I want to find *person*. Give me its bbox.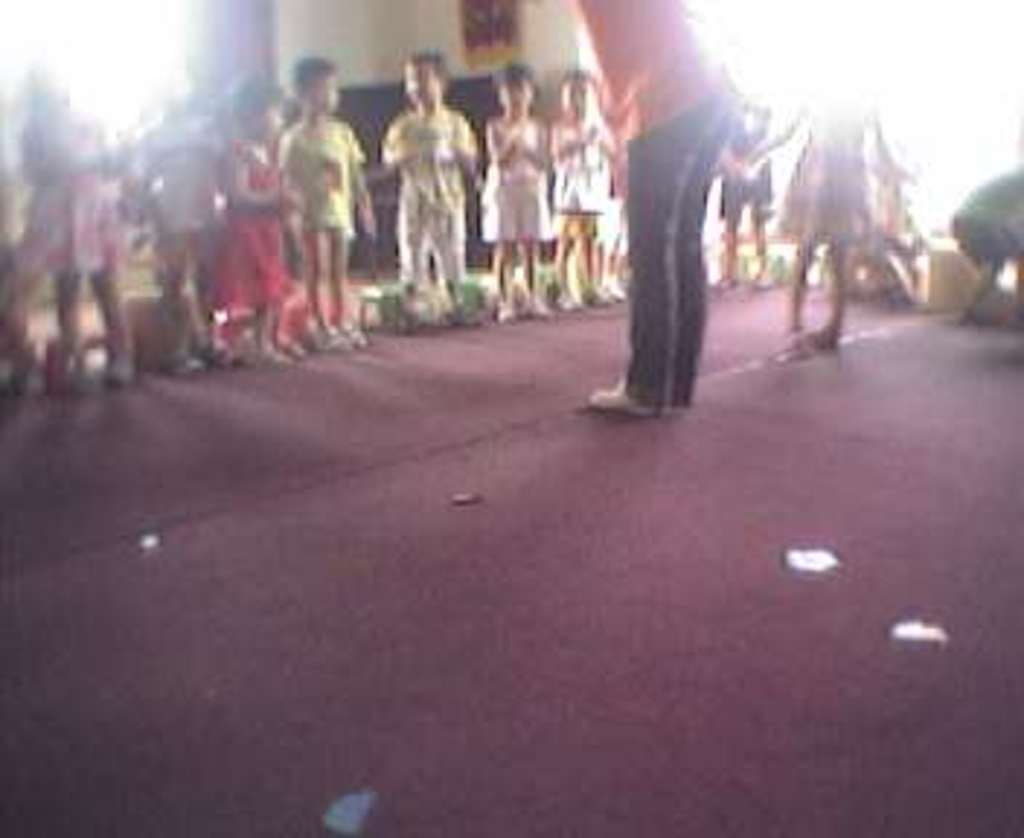
[x1=250, y1=52, x2=355, y2=340].
